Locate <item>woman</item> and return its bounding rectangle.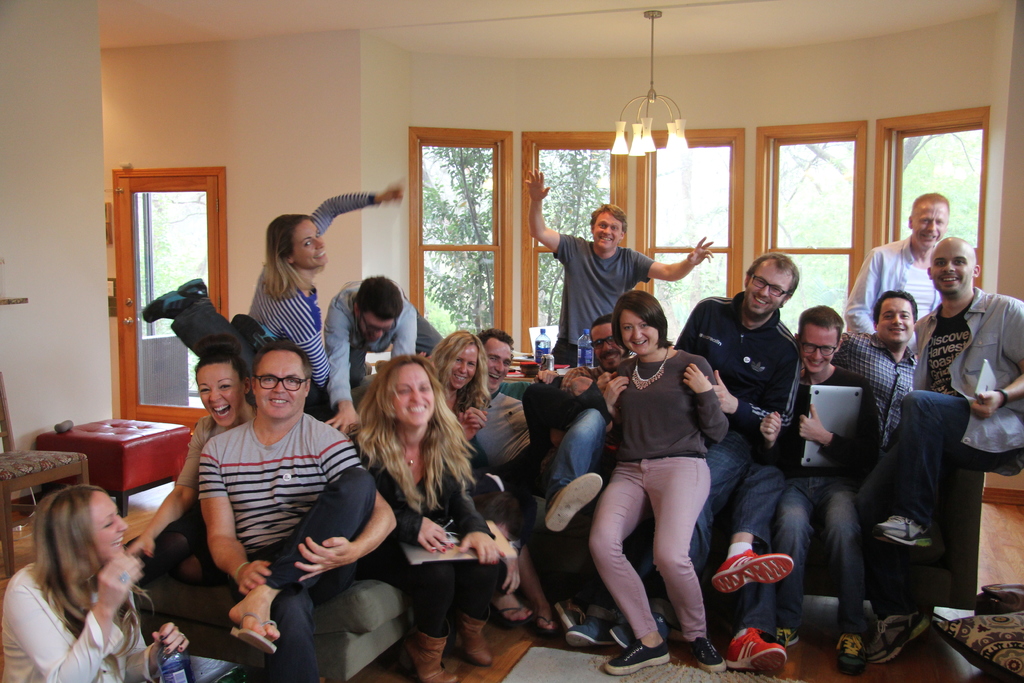
(left=424, top=327, right=491, bottom=470).
